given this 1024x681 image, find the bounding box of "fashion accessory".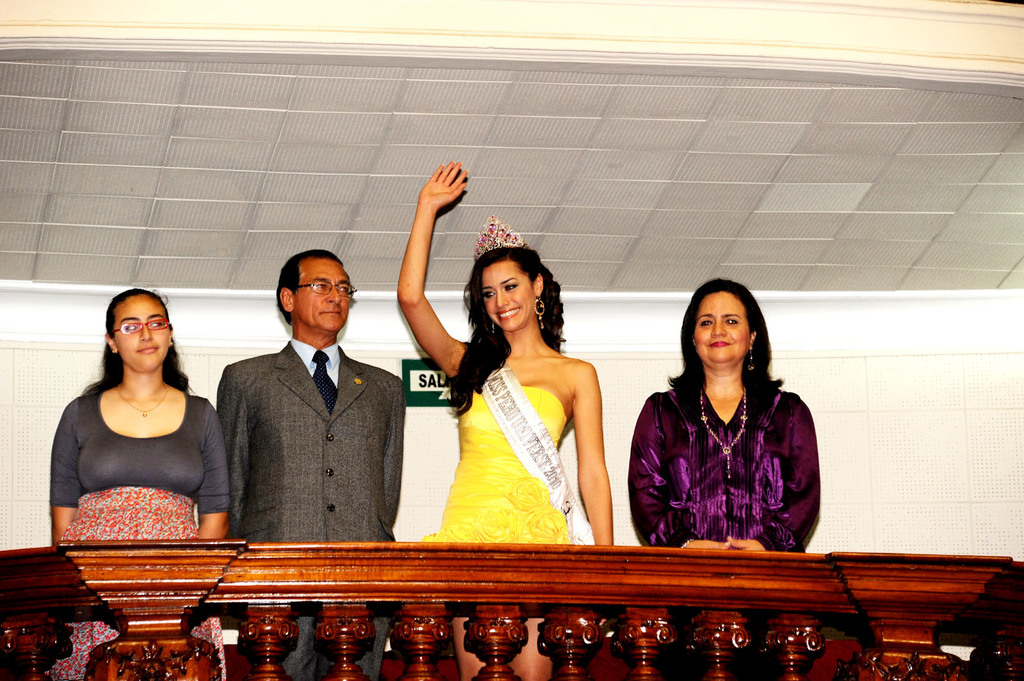
box=[746, 344, 756, 374].
